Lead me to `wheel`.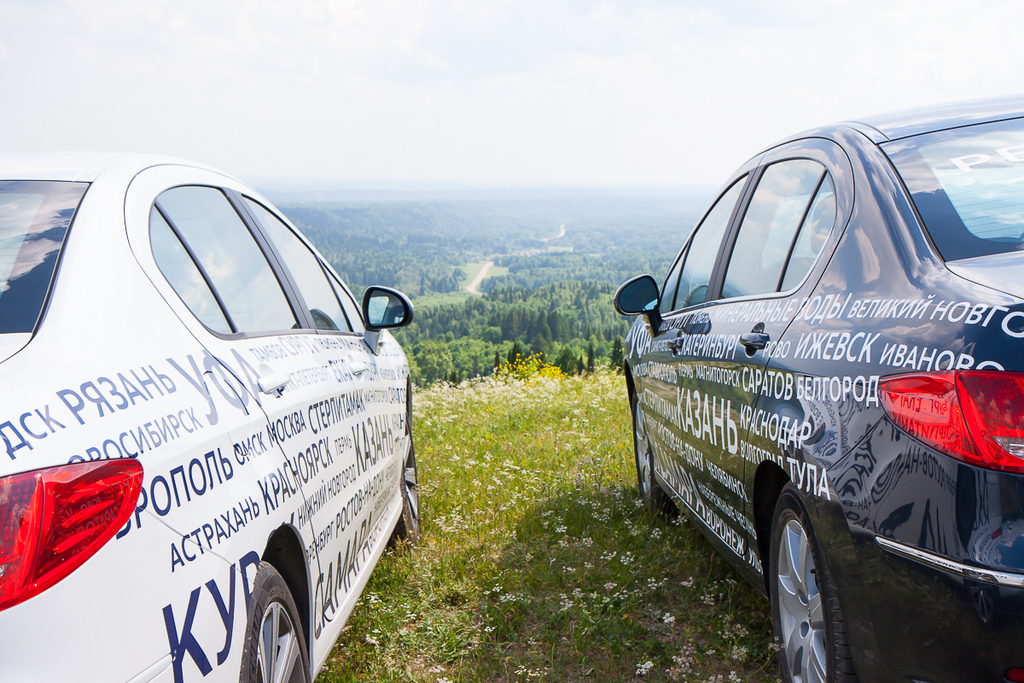
Lead to [left=393, top=405, right=444, bottom=536].
